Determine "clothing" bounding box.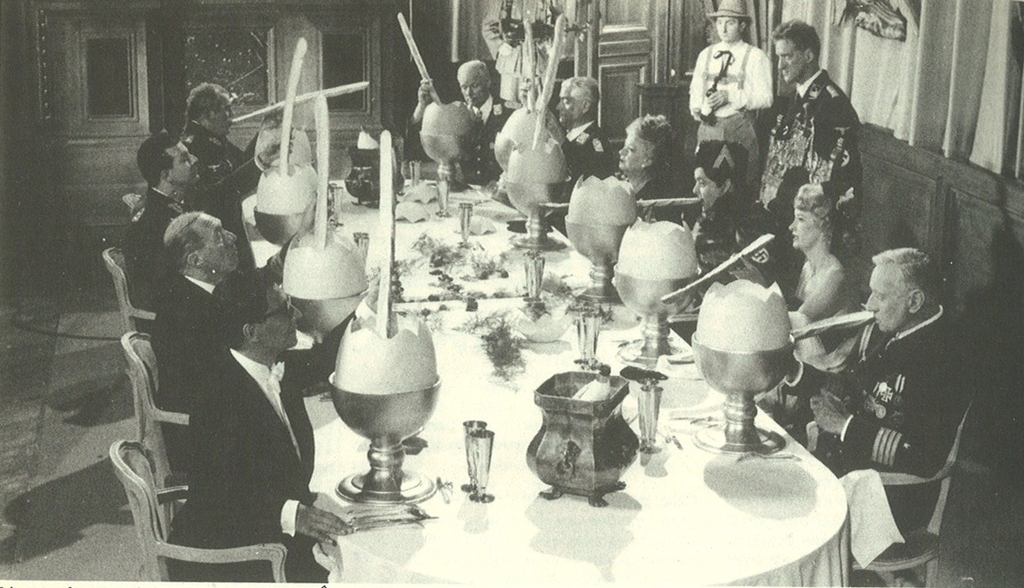
Determined: bbox(128, 187, 177, 337).
